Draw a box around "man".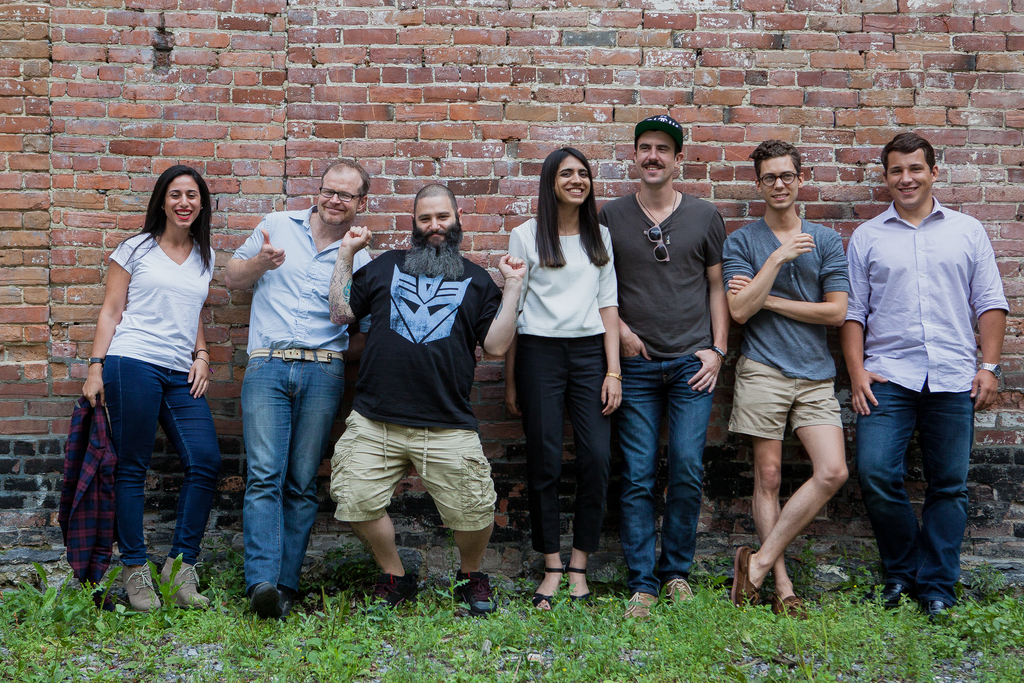
856:113:1010:627.
